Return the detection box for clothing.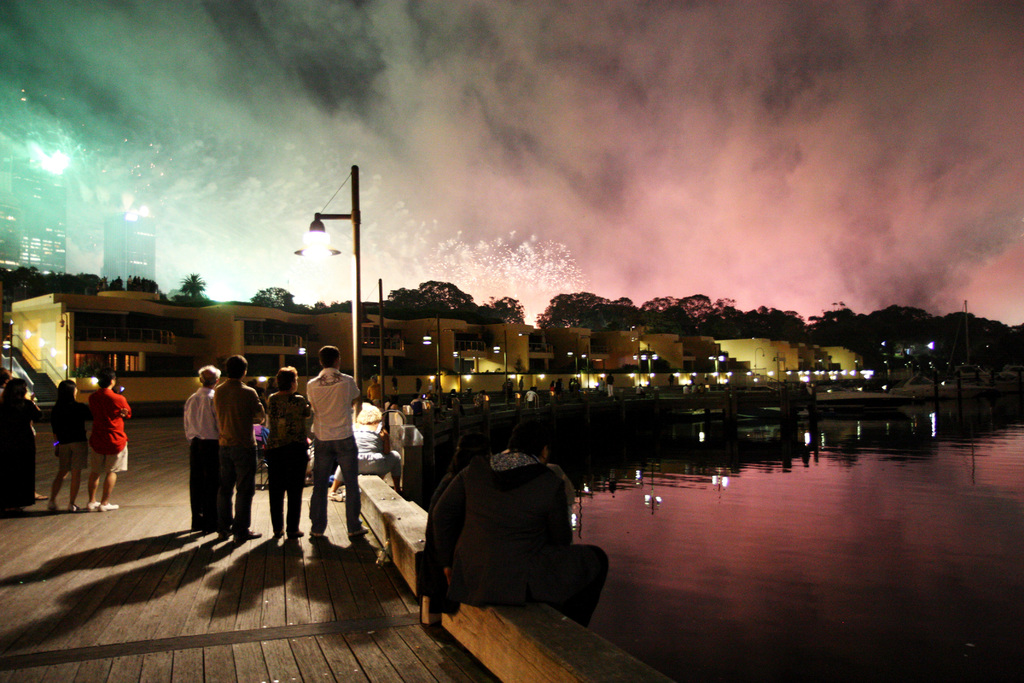
left=191, top=440, right=213, bottom=516.
